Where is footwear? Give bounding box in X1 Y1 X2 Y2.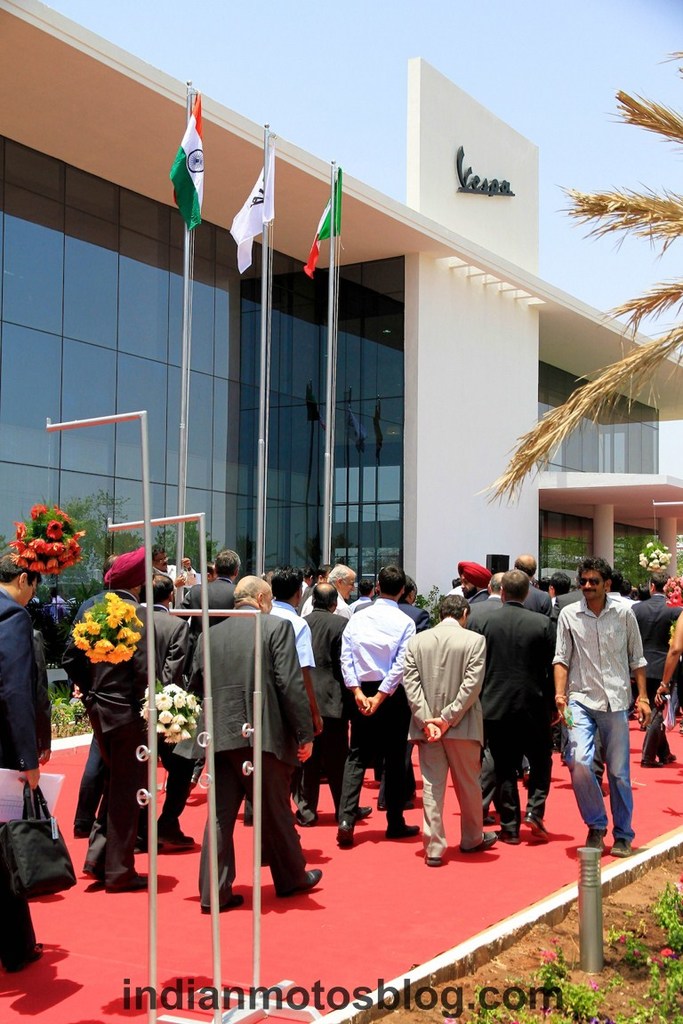
462 830 496 852.
